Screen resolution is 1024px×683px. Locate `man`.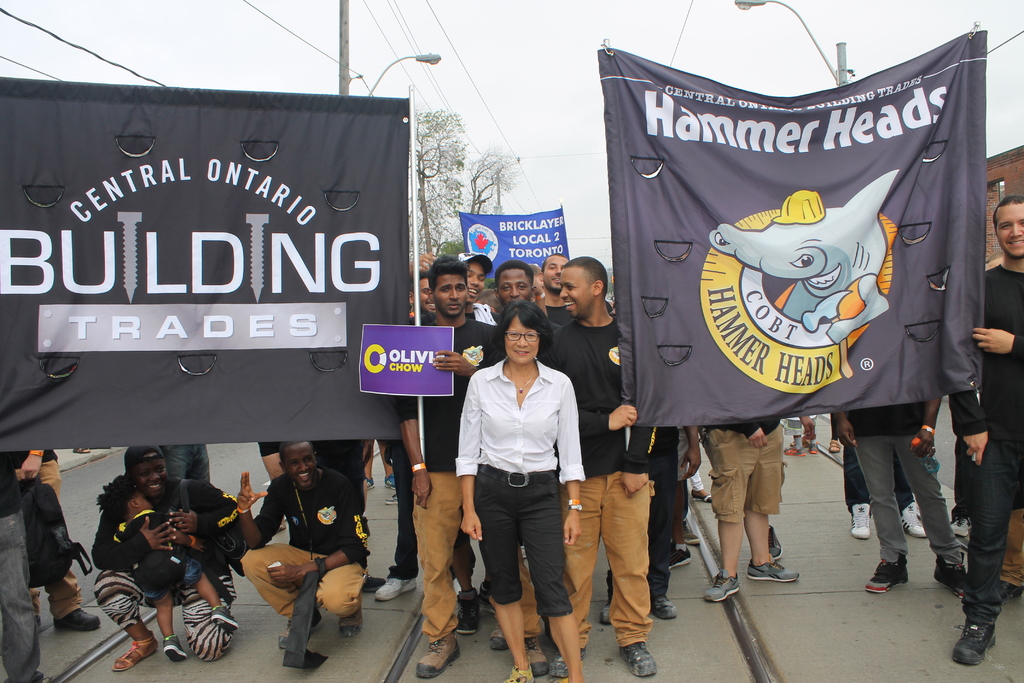
<box>829,395,968,590</box>.
